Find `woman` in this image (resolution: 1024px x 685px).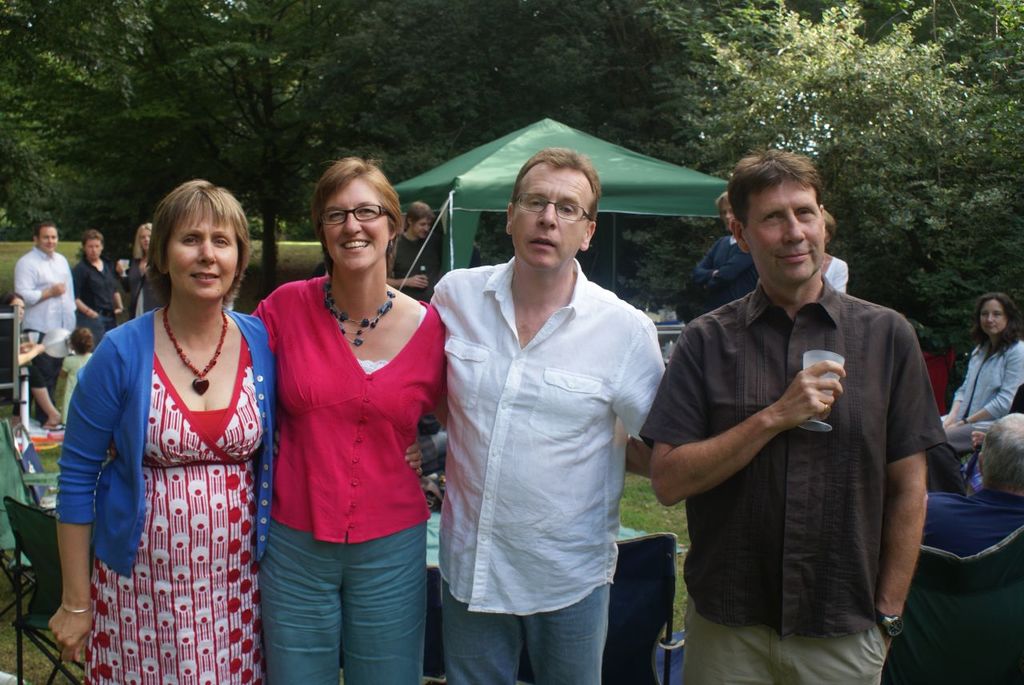
detection(935, 293, 1023, 453).
